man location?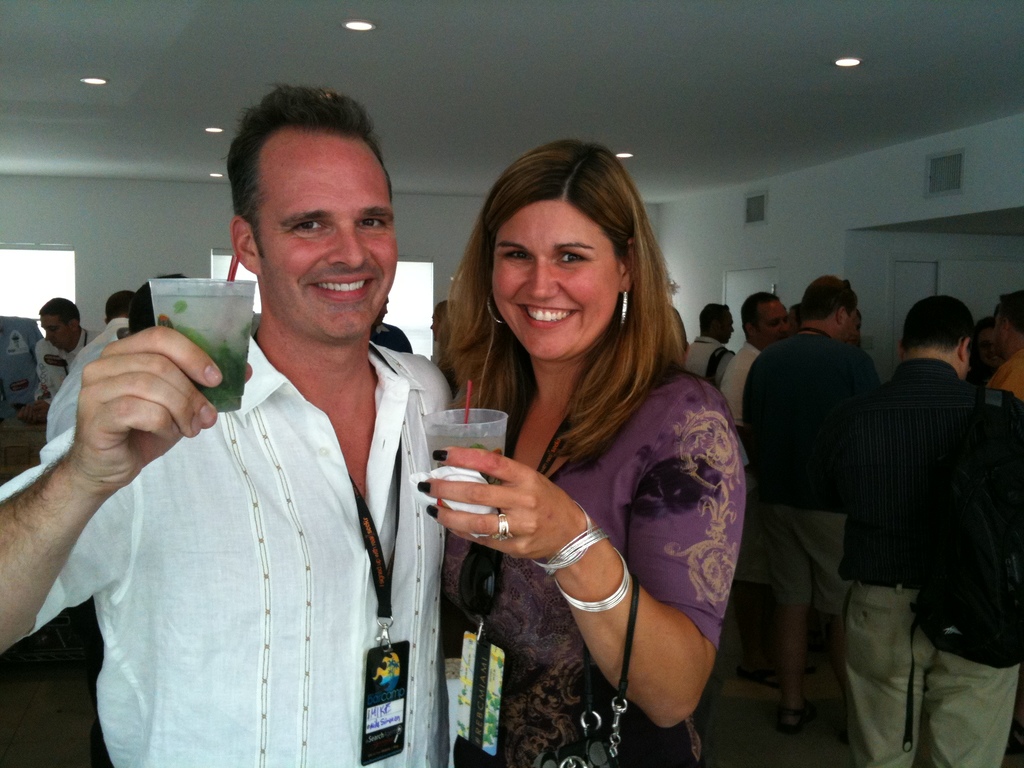
rect(57, 104, 508, 751)
